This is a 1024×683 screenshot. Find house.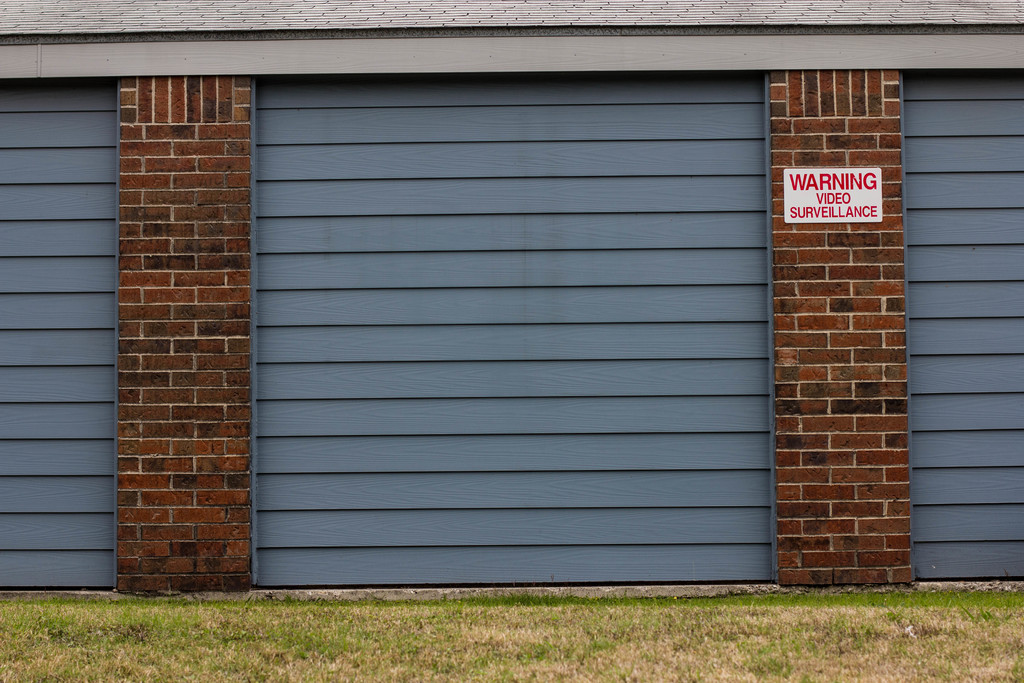
Bounding box: bbox(0, 0, 1023, 592).
